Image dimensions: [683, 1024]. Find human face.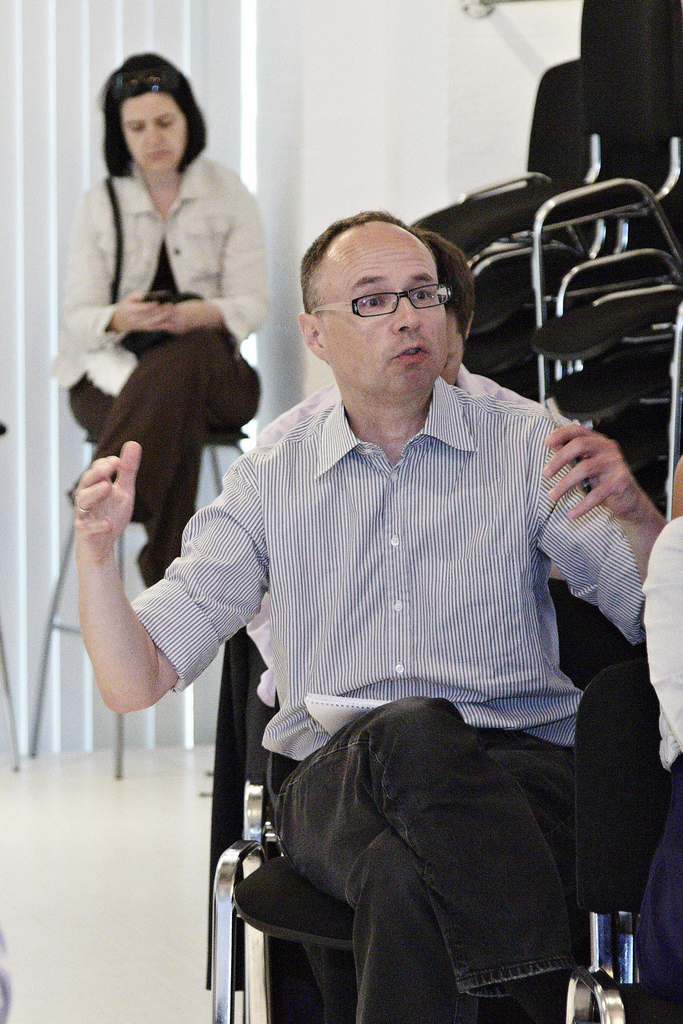
(330, 225, 449, 391).
